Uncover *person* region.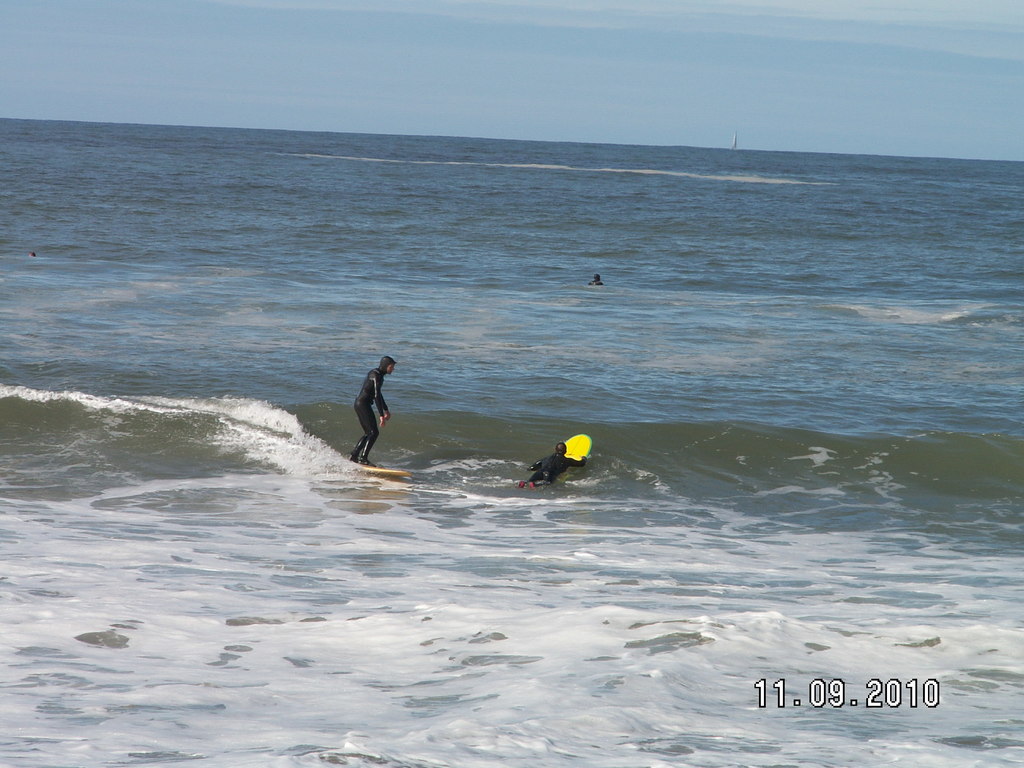
Uncovered: (x1=518, y1=442, x2=591, y2=491).
